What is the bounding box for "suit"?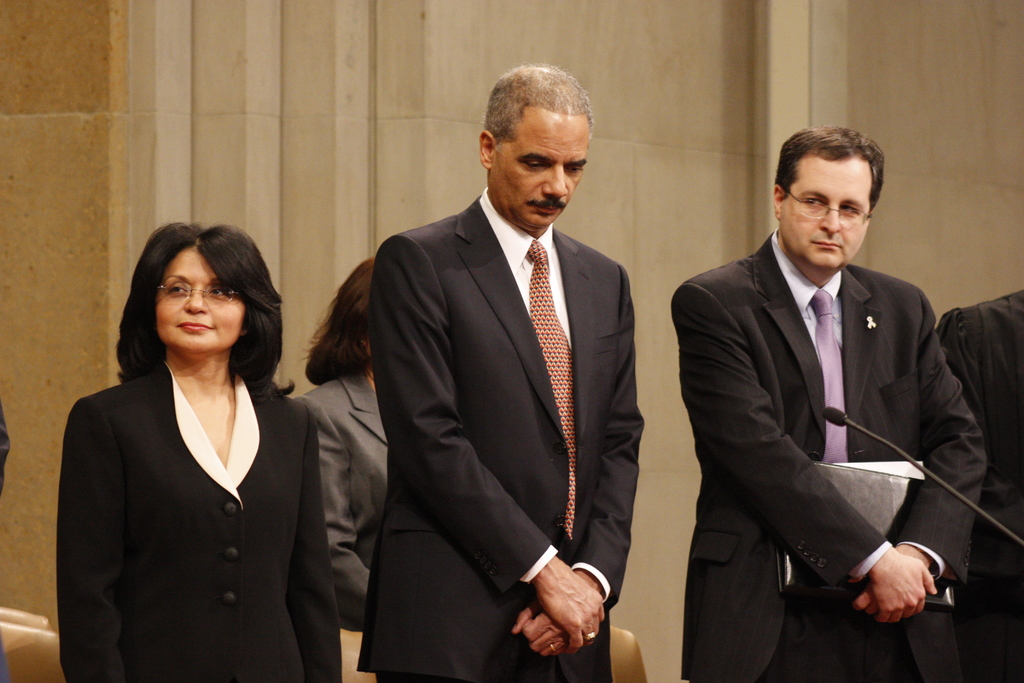
bbox=[47, 291, 350, 673].
